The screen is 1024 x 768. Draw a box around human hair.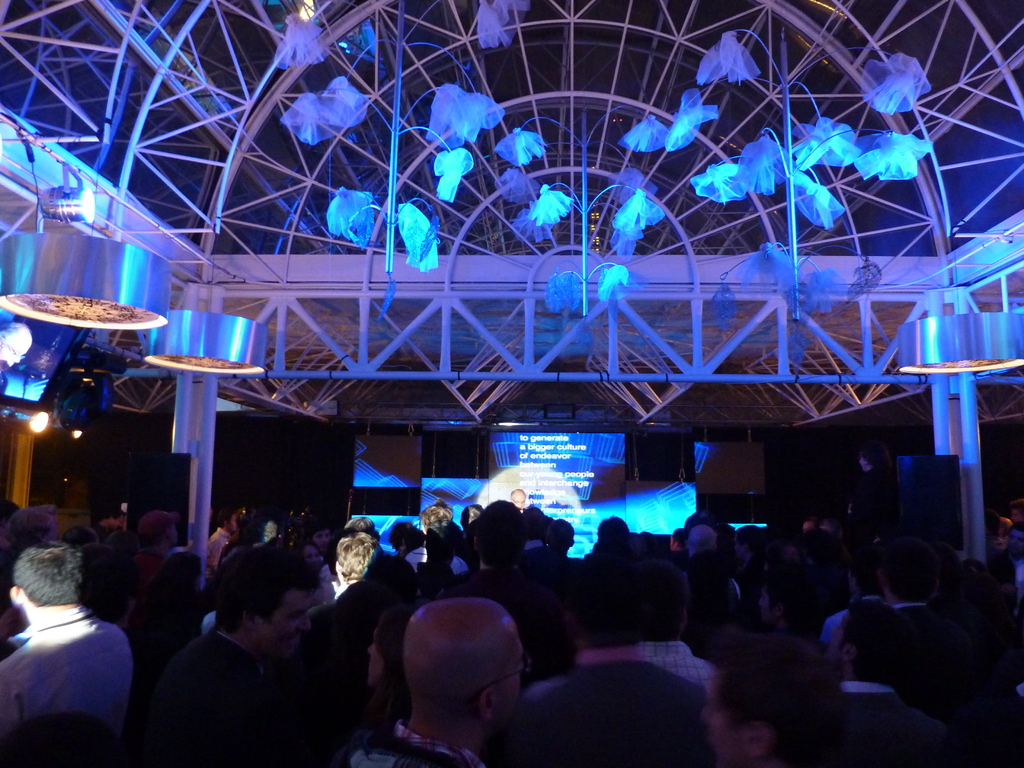
rect(707, 627, 845, 766).
